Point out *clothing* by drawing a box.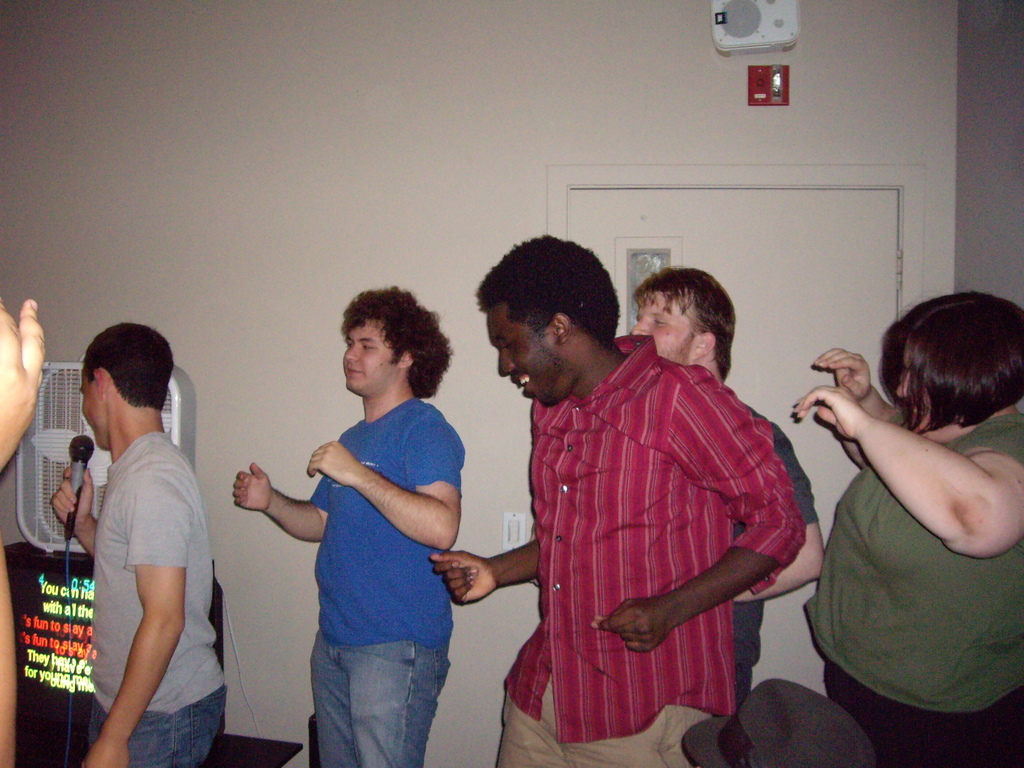
[left=494, top=333, right=803, bottom=767].
